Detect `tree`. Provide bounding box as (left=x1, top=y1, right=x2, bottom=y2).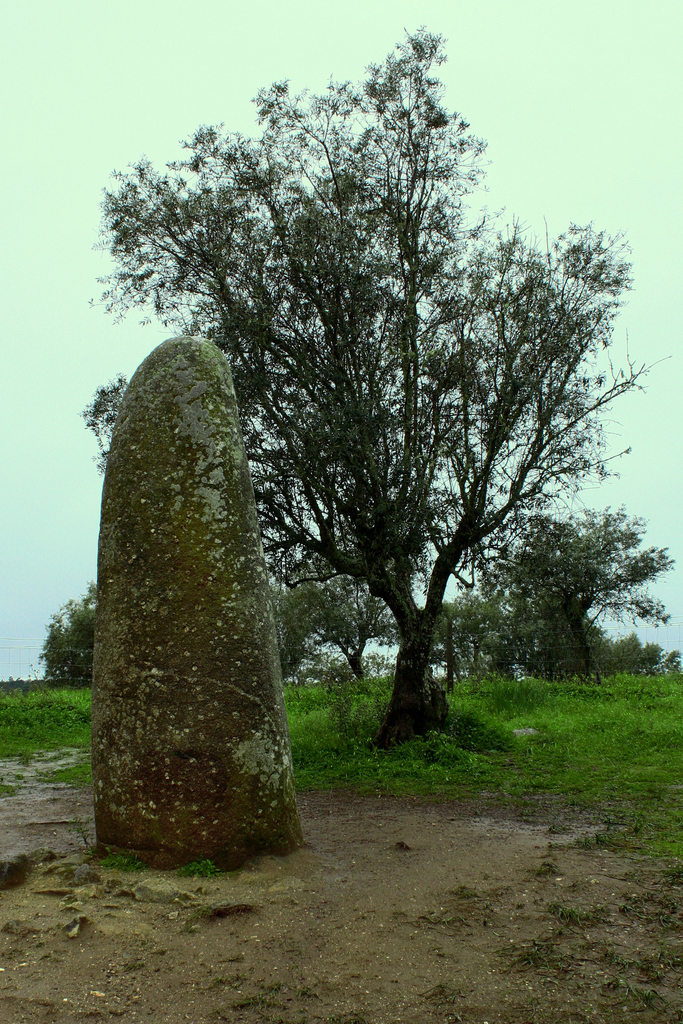
(left=40, top=589, right=96, bottom=687).
